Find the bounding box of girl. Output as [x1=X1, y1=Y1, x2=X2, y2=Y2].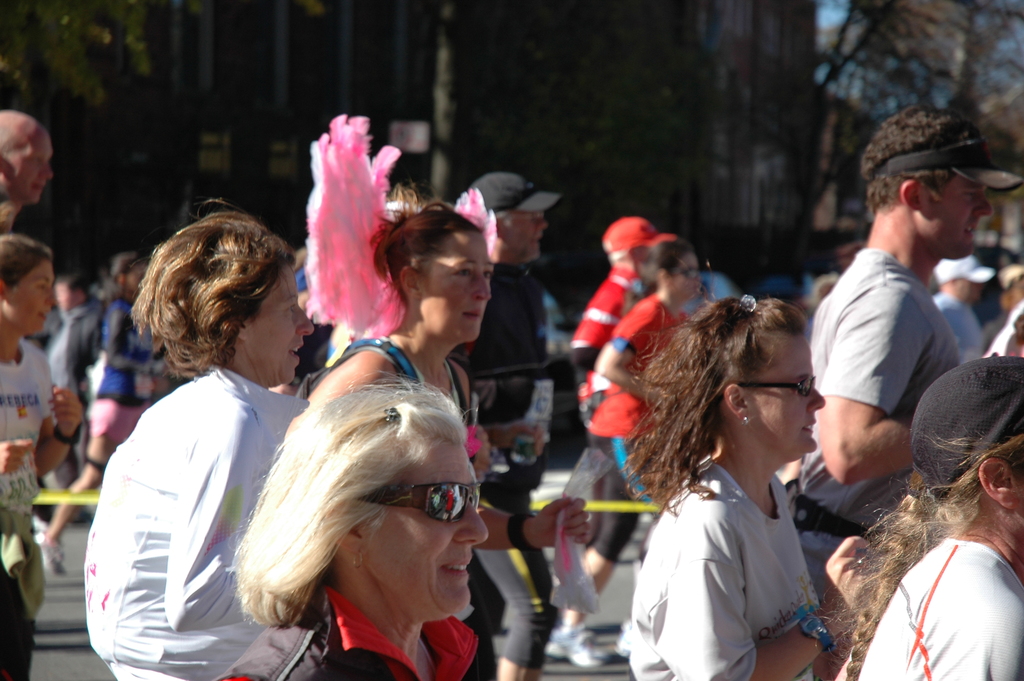
[x1=541, y1=247, x2=697, y2=660].
